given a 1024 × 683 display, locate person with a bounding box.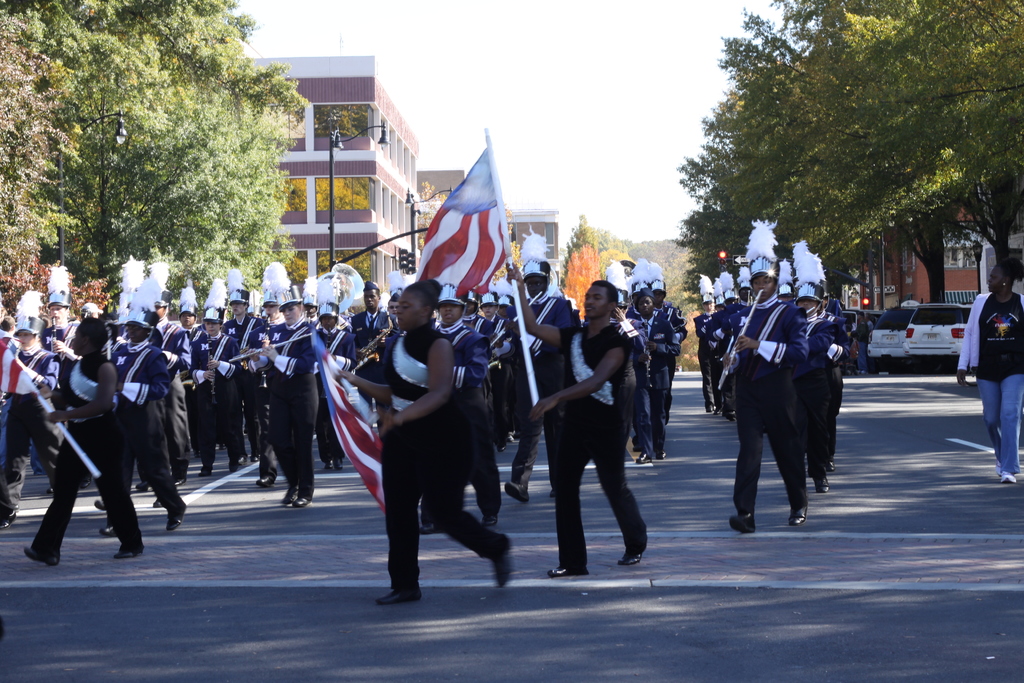
Located: detection(352, 281, 495, 609).
